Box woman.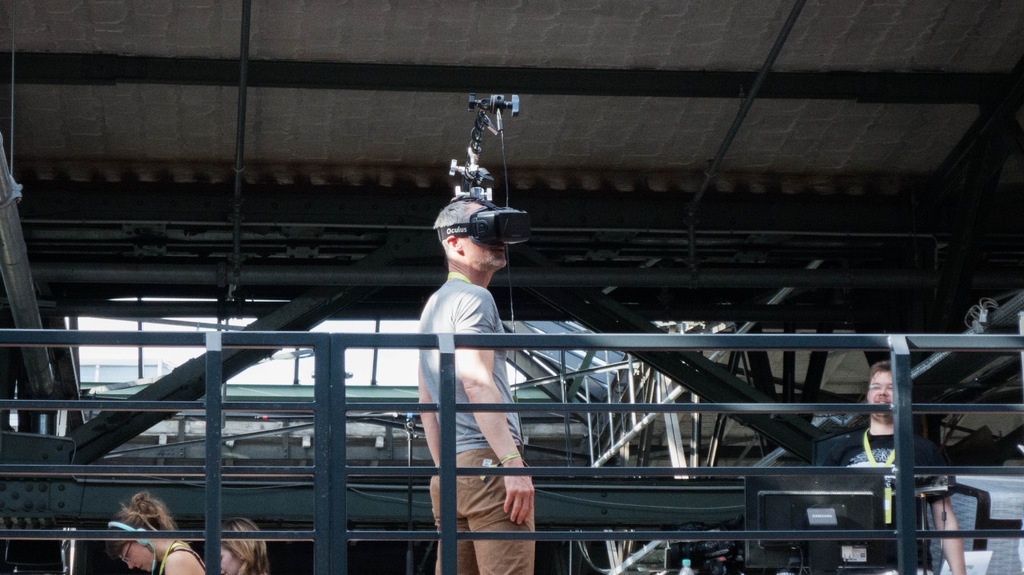
{"left": 218, "top": 512, "right": 268, "bottom": 574}.
